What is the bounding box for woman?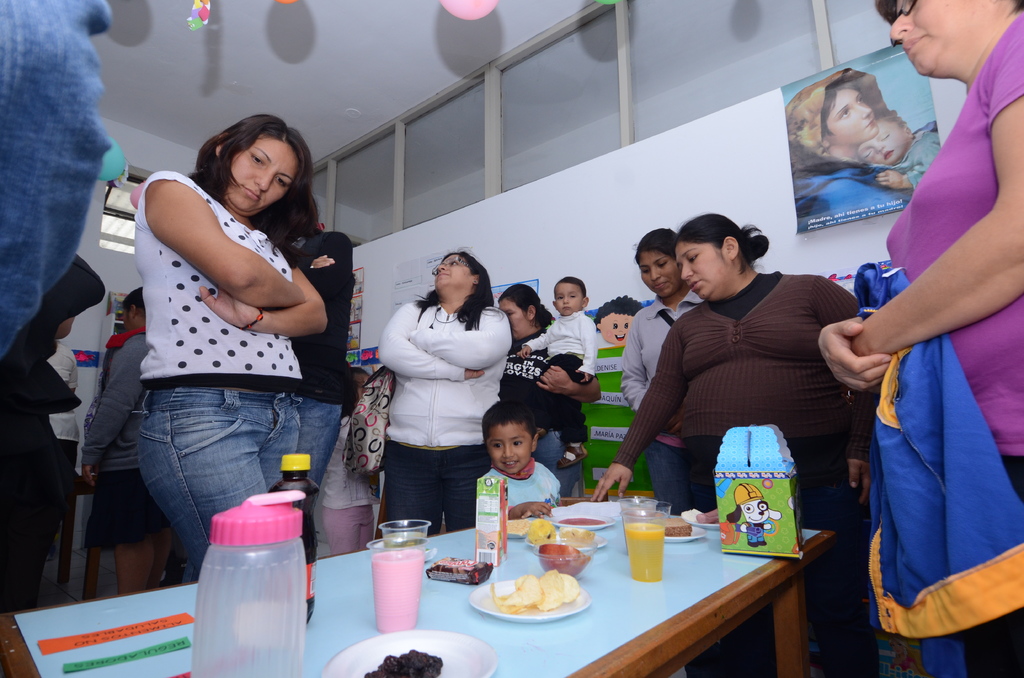
374:250:515:544.
